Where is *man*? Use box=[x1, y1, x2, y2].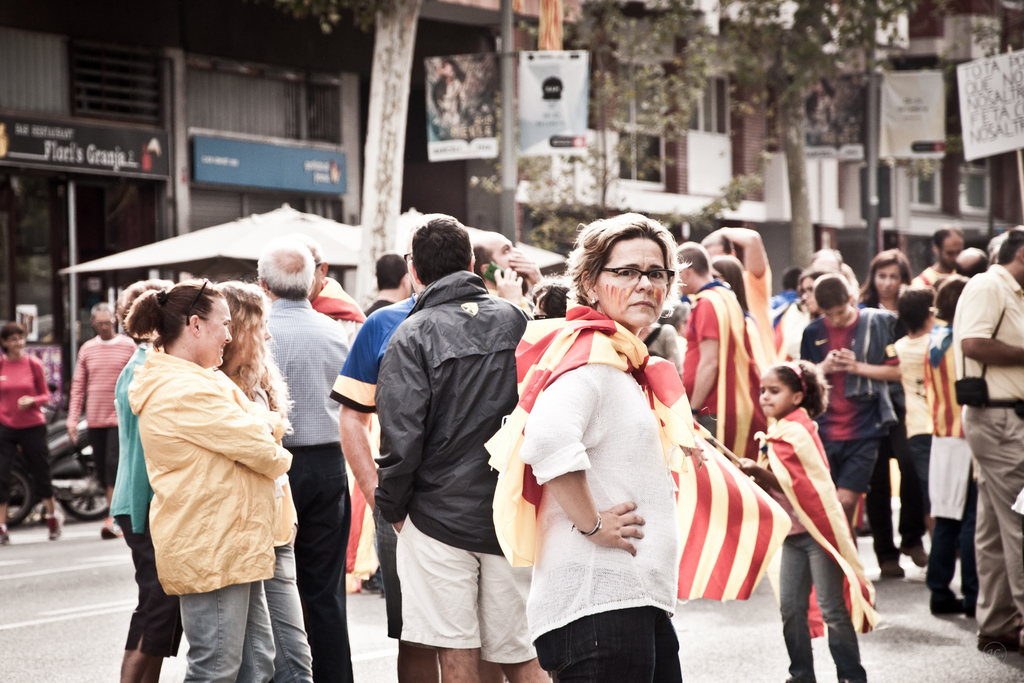
box=[246, 238, 348, 682].
